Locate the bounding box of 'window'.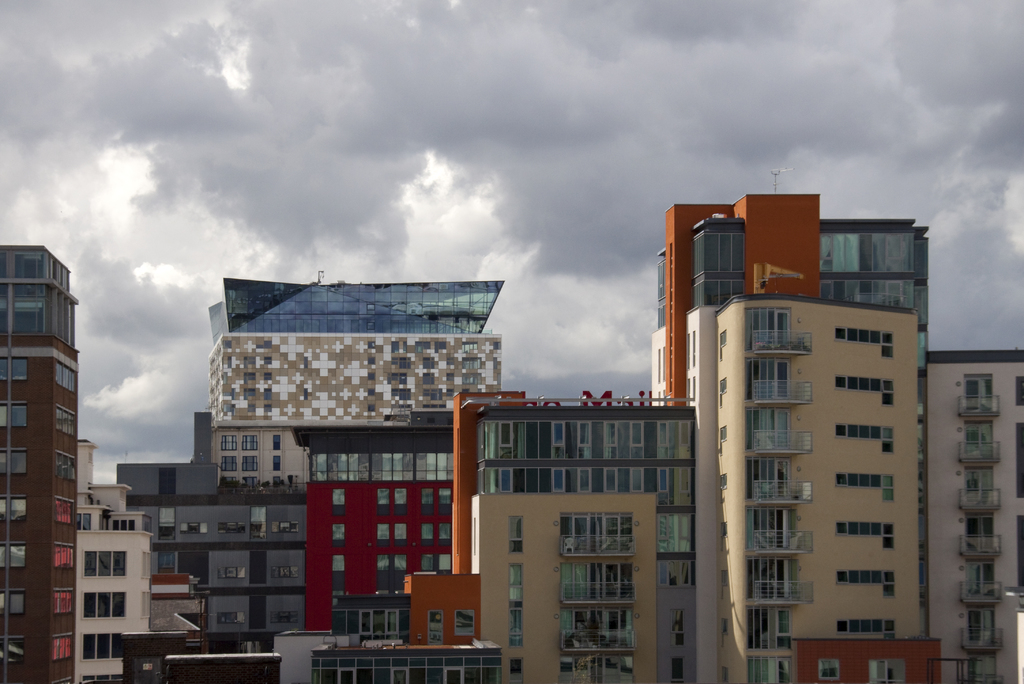
Bounding box: bbox(719, 427, 731, 440).
